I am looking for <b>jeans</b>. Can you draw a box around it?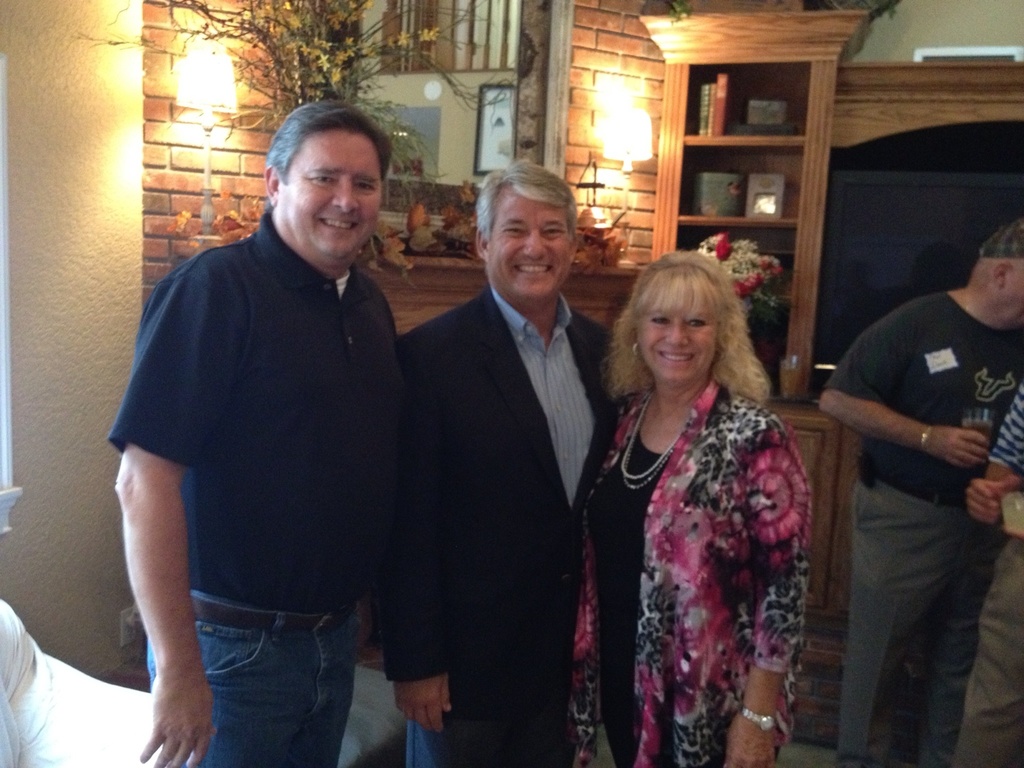
Sure, the bounding box is bbox=(140, 591, 360, 767).
